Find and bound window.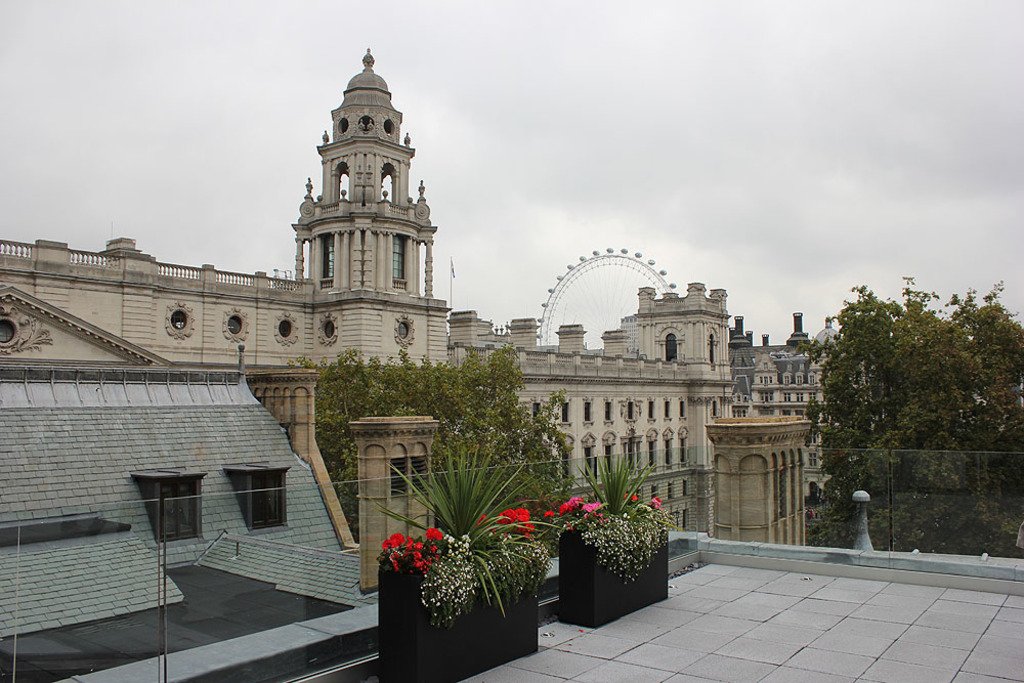
Bound: locate(560, 401, 569, 424).
